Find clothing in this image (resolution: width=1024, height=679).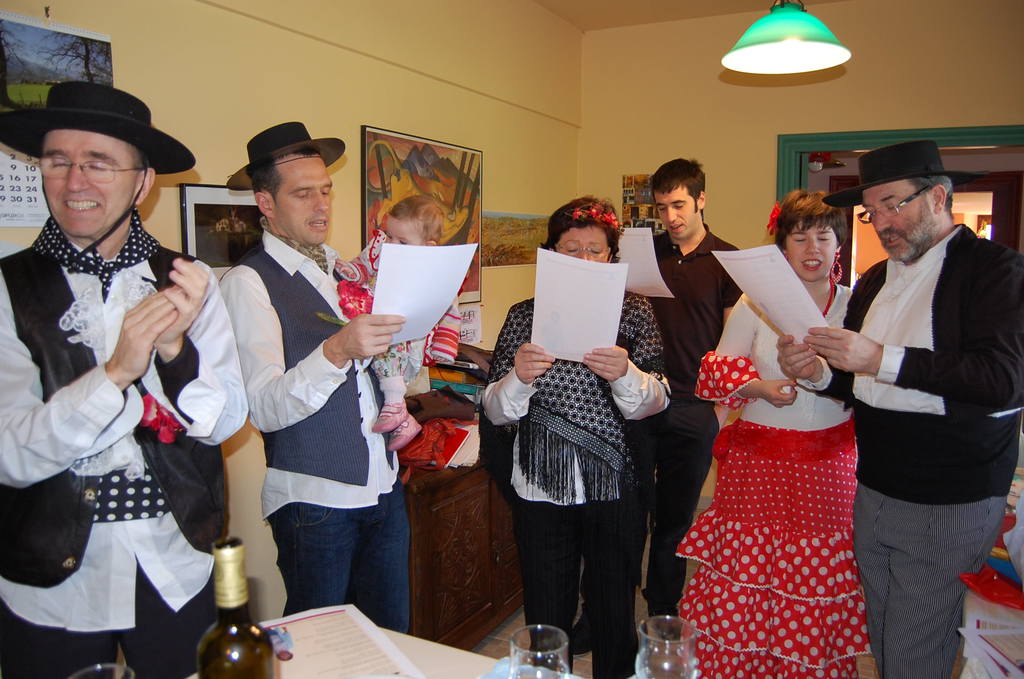
region(339, 233, 456, 393).
